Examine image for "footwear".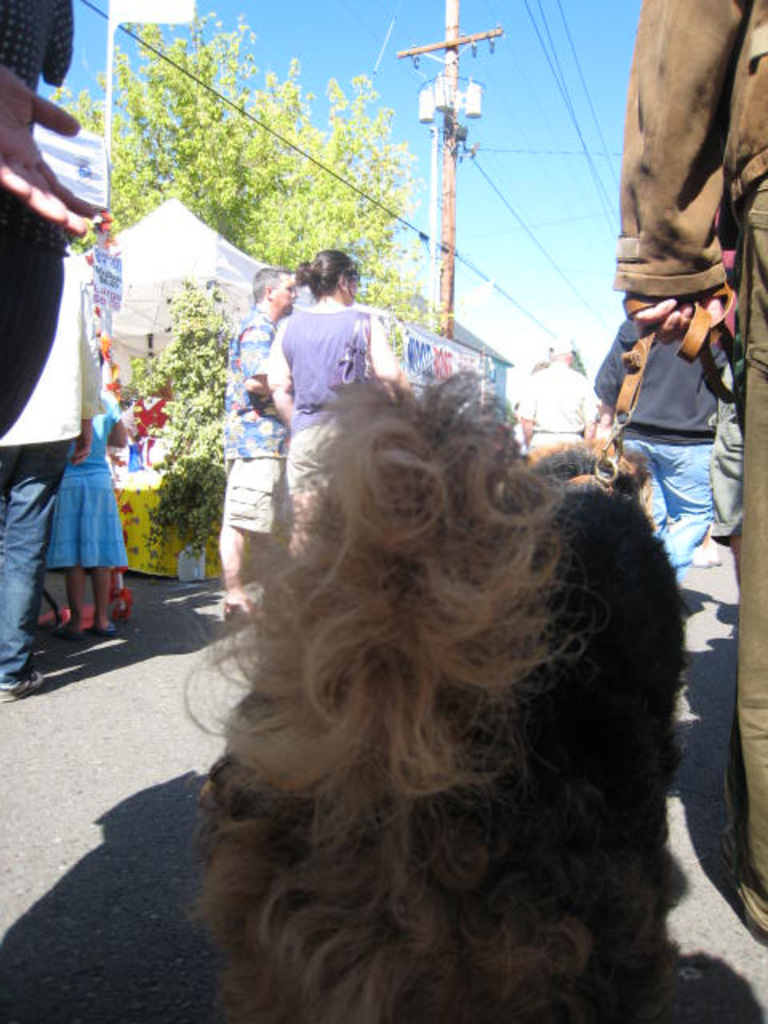
Examination result: [0, 664, 48, 701].
